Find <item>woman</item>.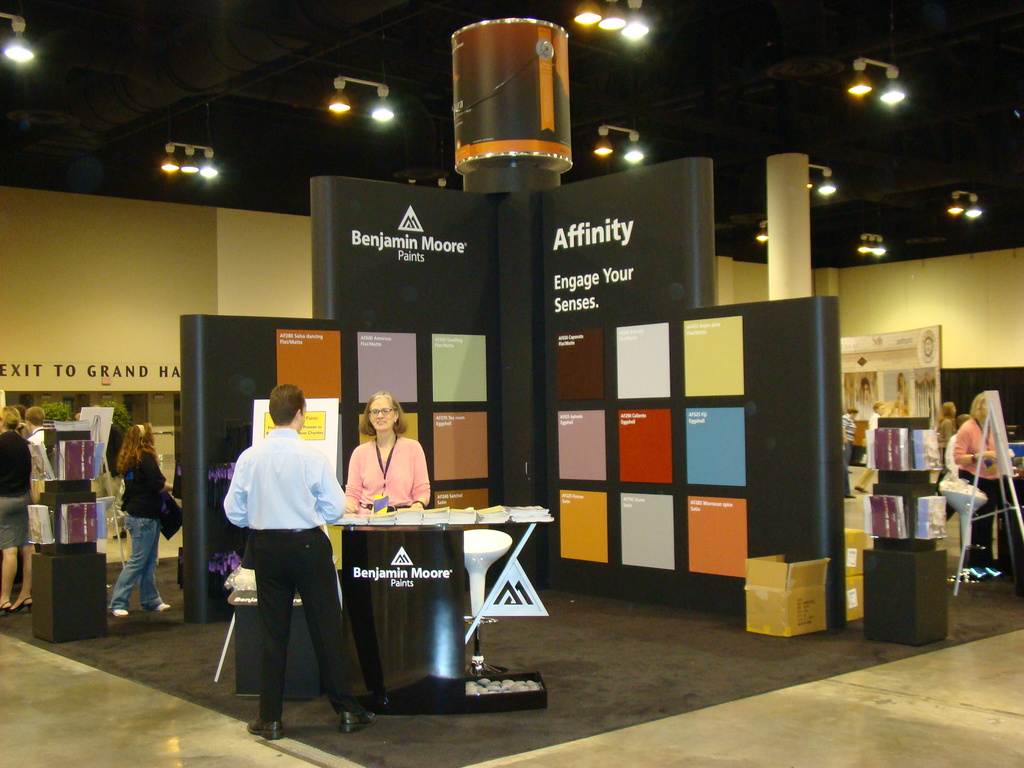
bbox=[114, 428, 185, 612].
